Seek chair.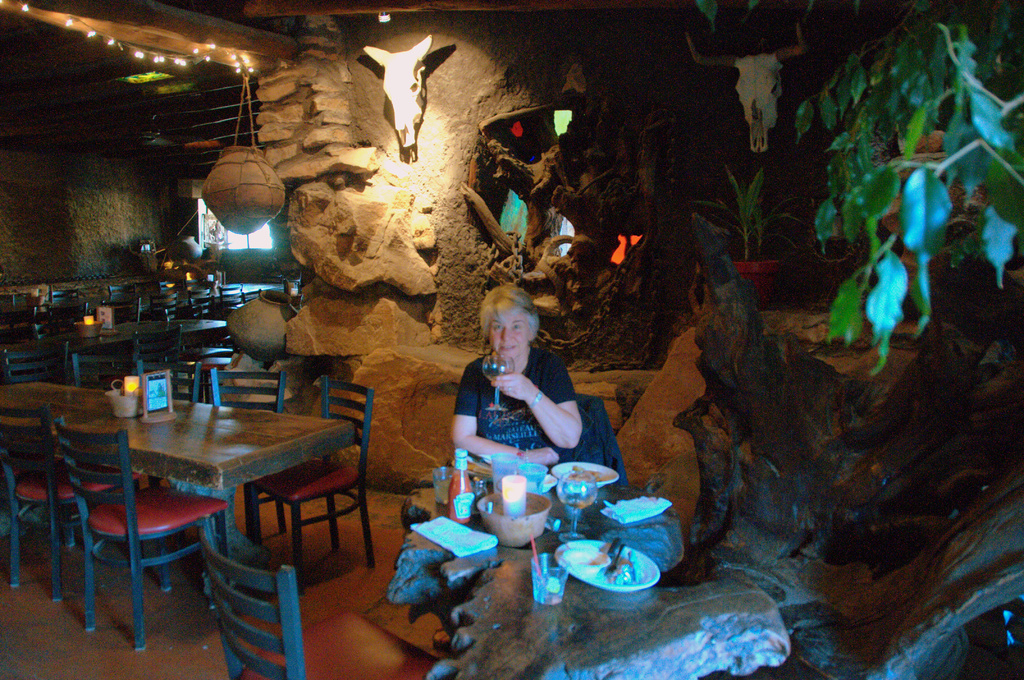
<box>0,308,34,338</box>.
